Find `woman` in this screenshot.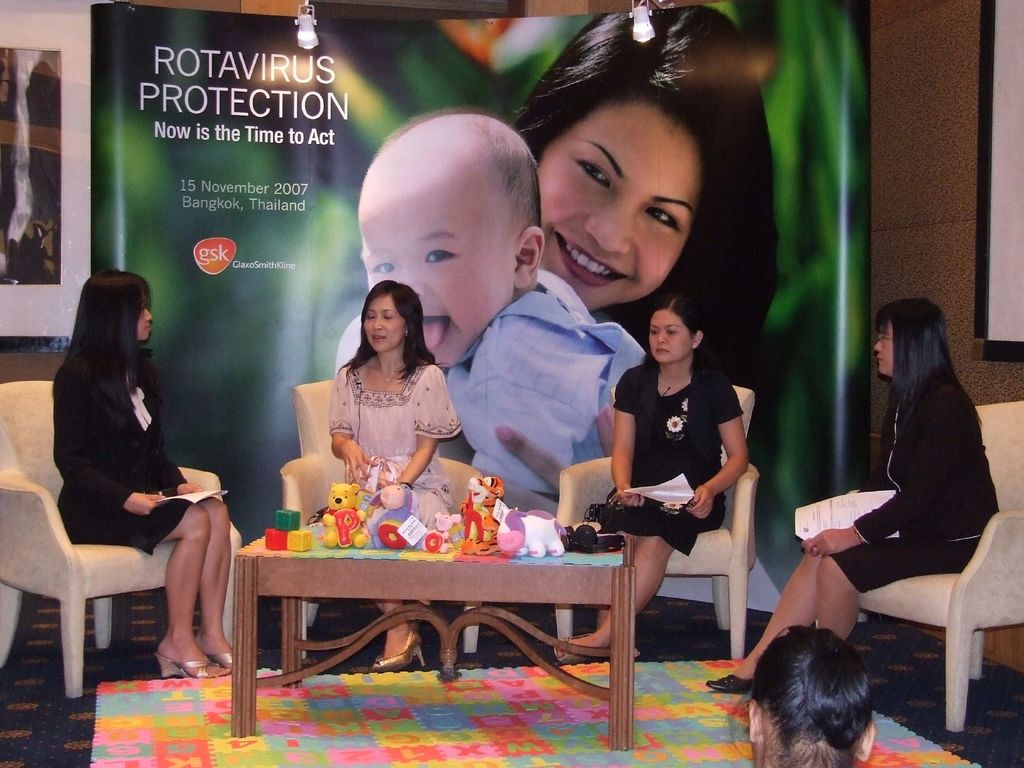
The bounding box for `woman` is (812, 270, 997, 728).
